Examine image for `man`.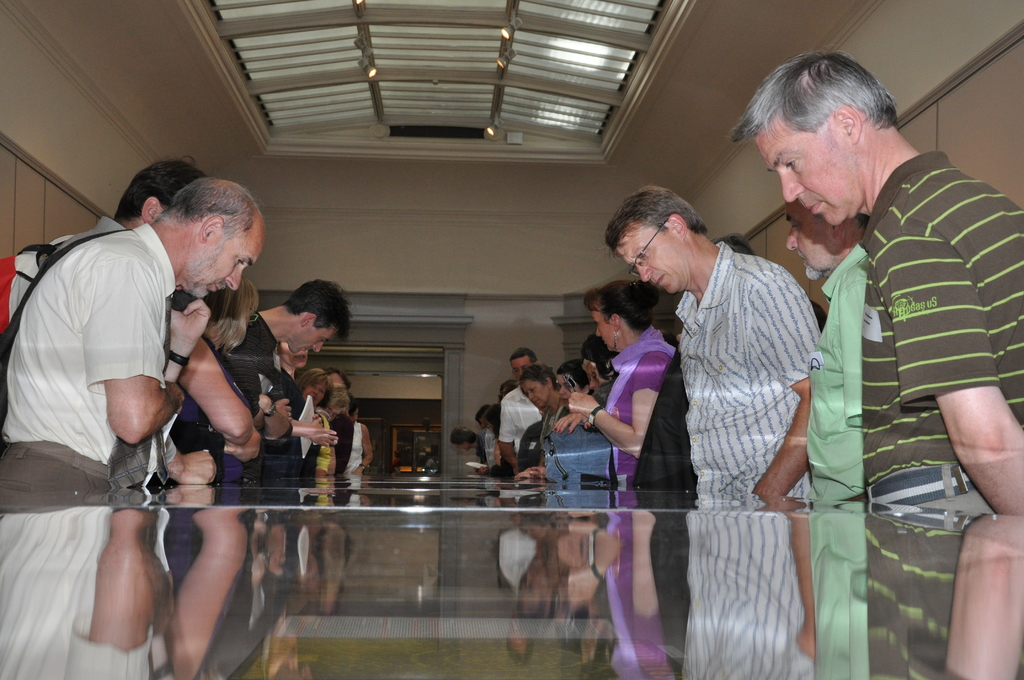
Examination result: left=0, top=175, right=264, bottom=514.
